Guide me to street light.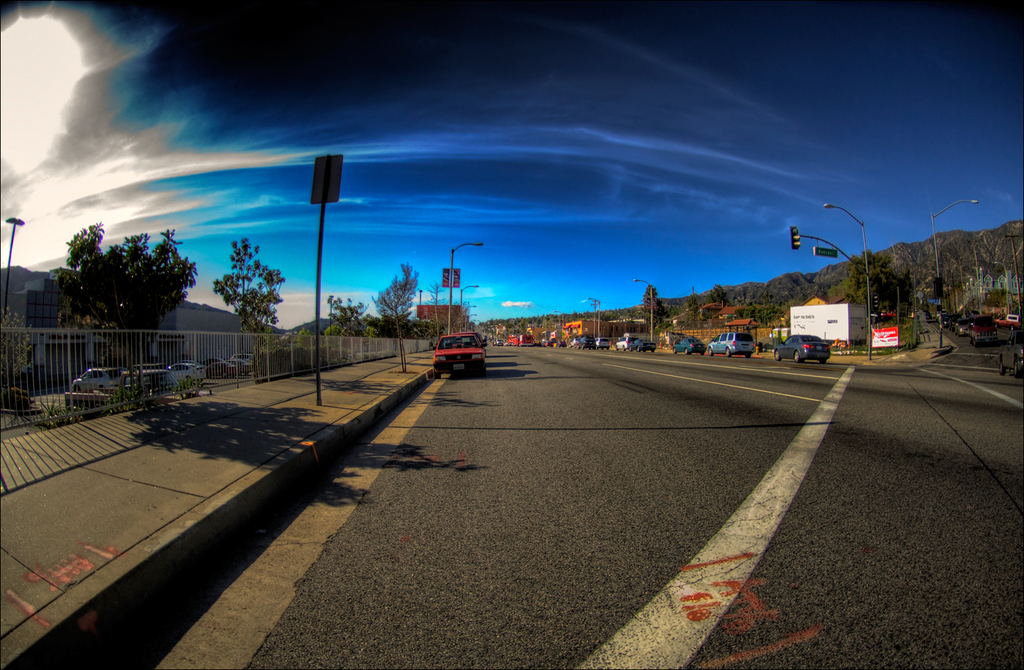
Guidance: [left=928, top=195, right=982, bottom=334].
